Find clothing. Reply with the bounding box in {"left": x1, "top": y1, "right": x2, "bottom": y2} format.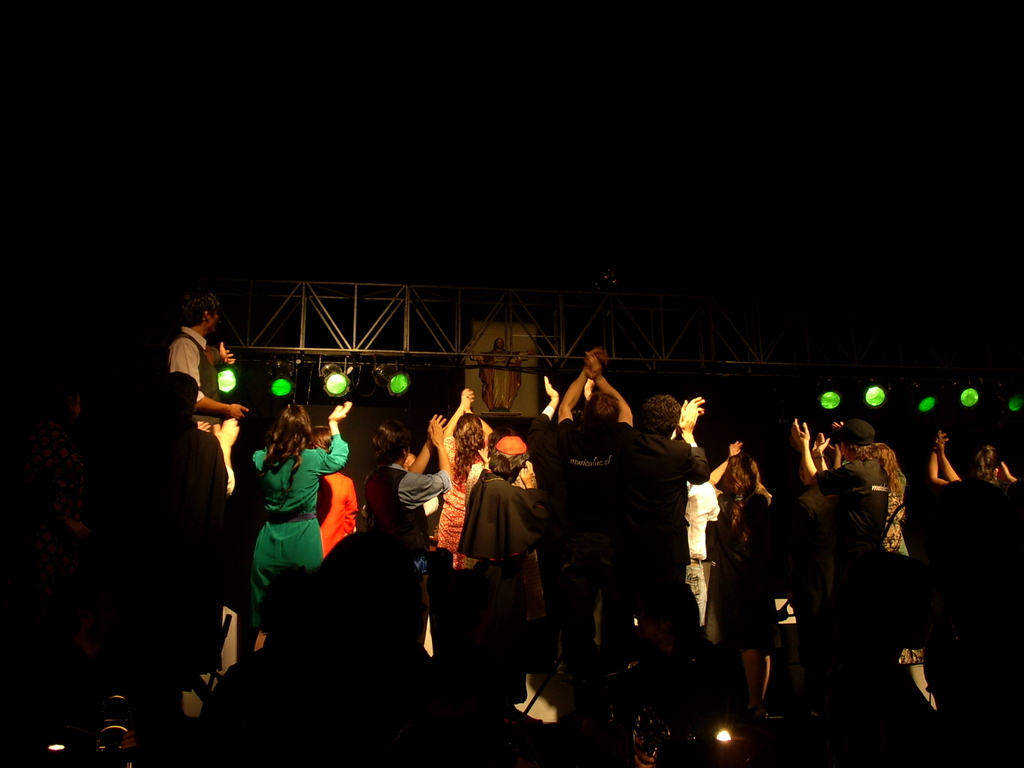
{"left": 158, "top": 330, "right": 223, "bottom": 425}.
